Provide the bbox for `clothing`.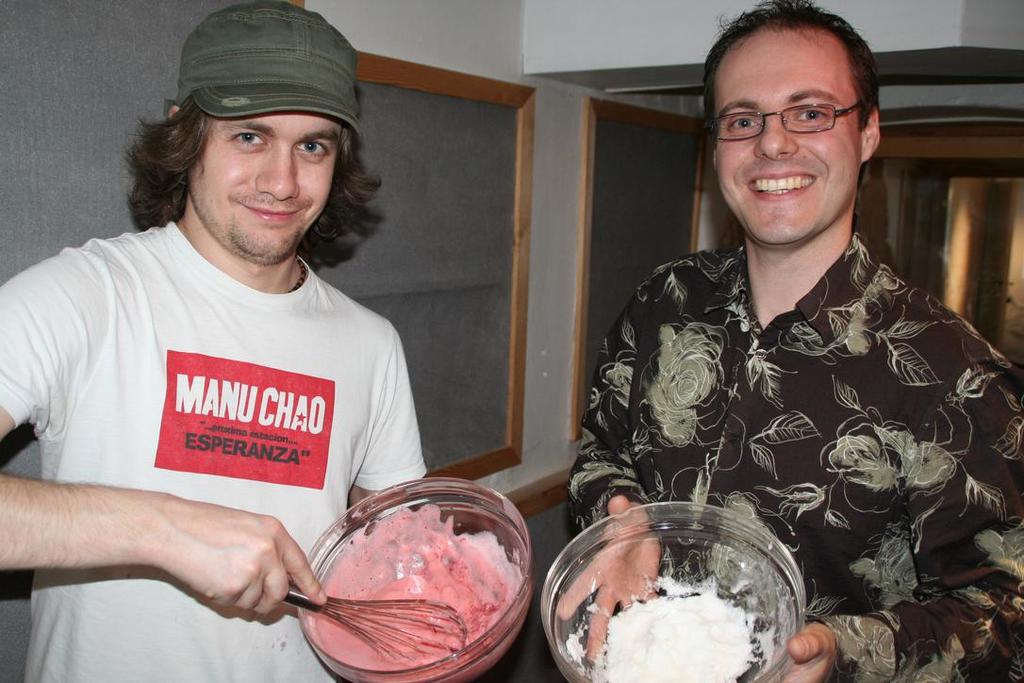
585,190,999,625.
